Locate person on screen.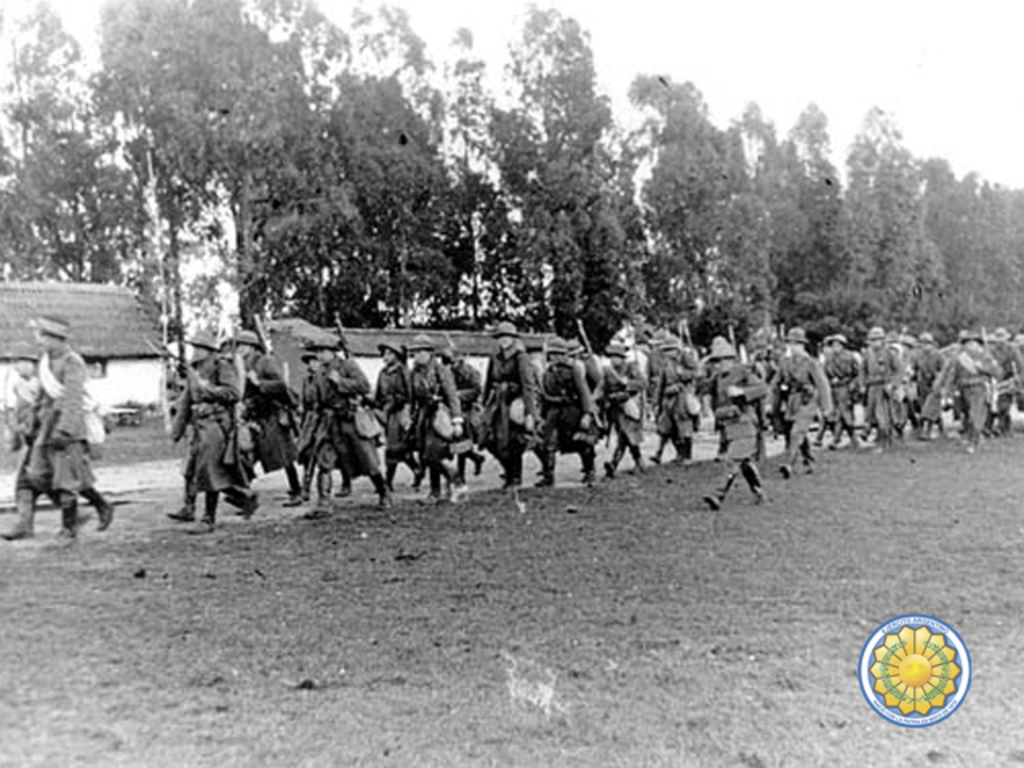
On screen at region(478, 320, 534, 490).
